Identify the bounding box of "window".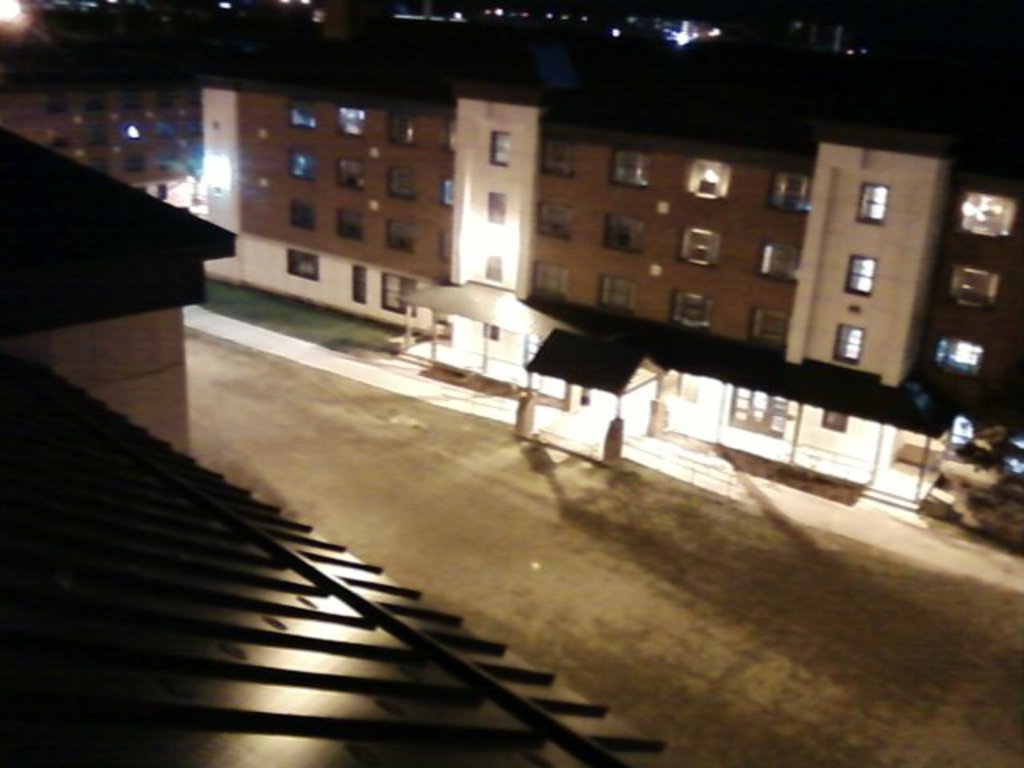
666 291 715 333.
